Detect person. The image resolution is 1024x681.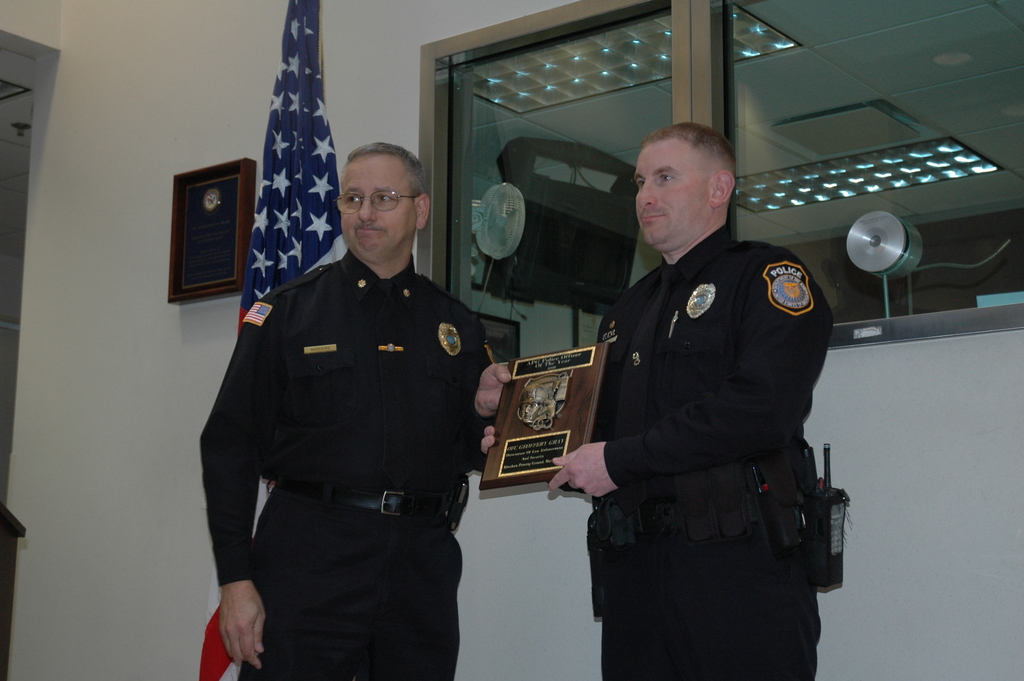
x1=199 y1=142 x2=500 y2=680.
